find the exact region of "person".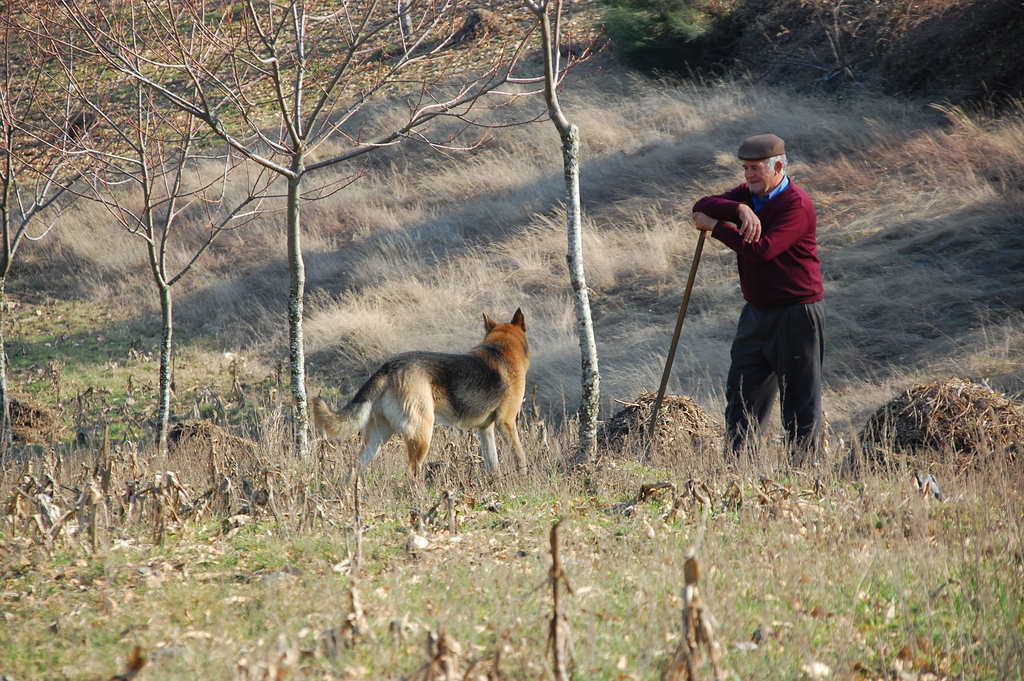
Exact region: 693 133 826 468.
